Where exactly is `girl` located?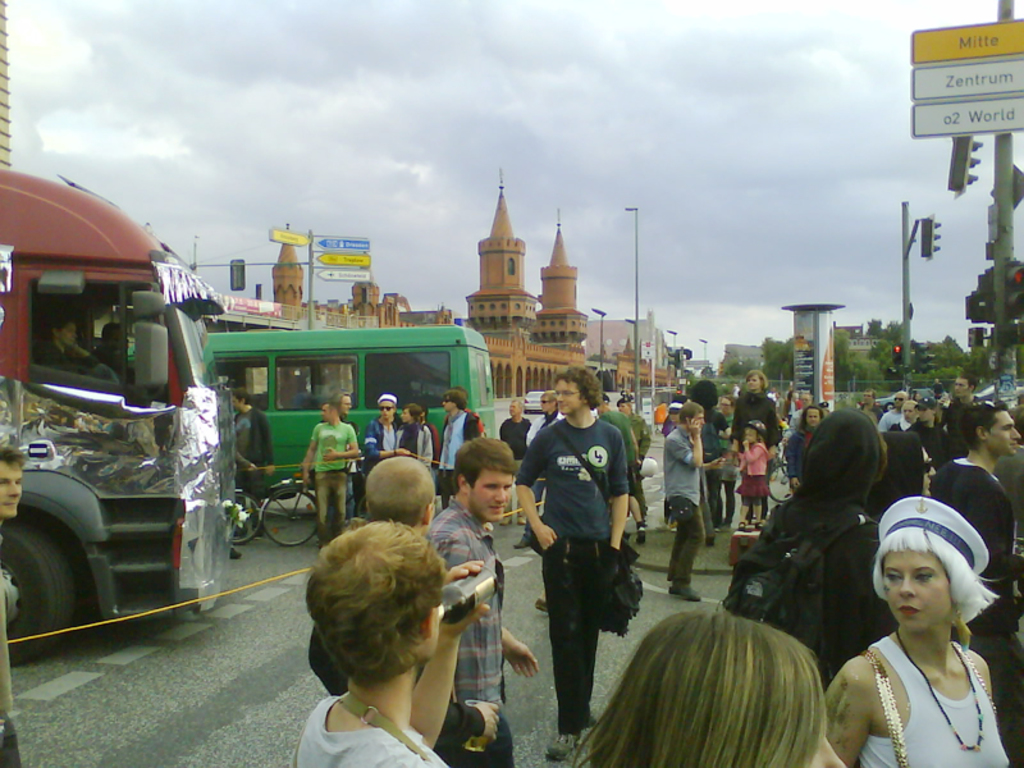
Its bounding box is <box>732,421,777,529</box>.
